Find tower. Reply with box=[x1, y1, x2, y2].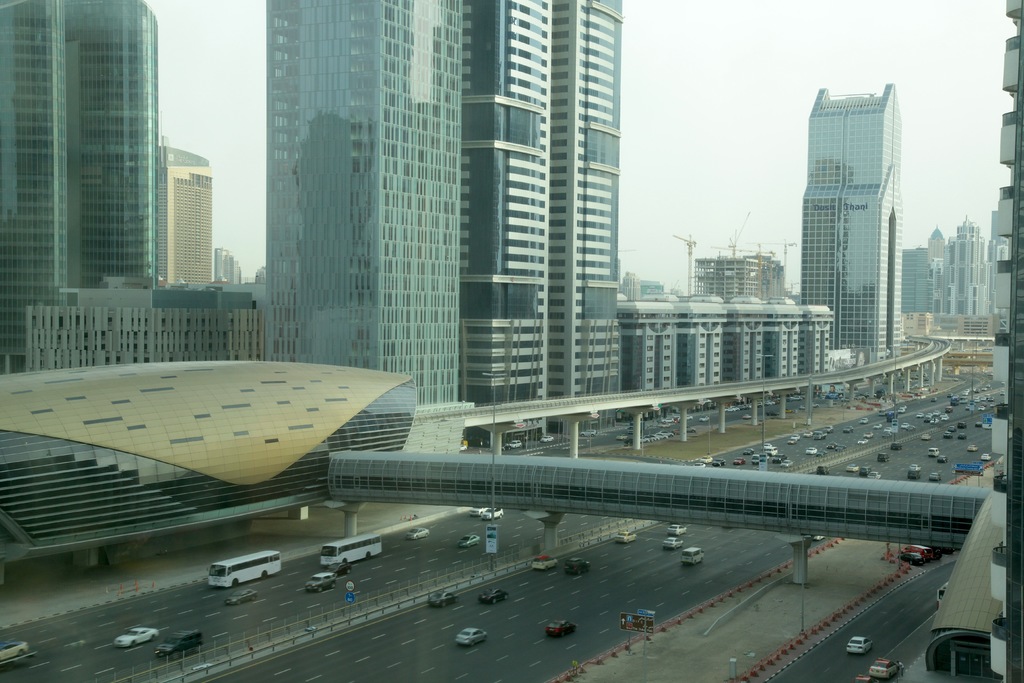
box=[460, 1, 541, 407].
